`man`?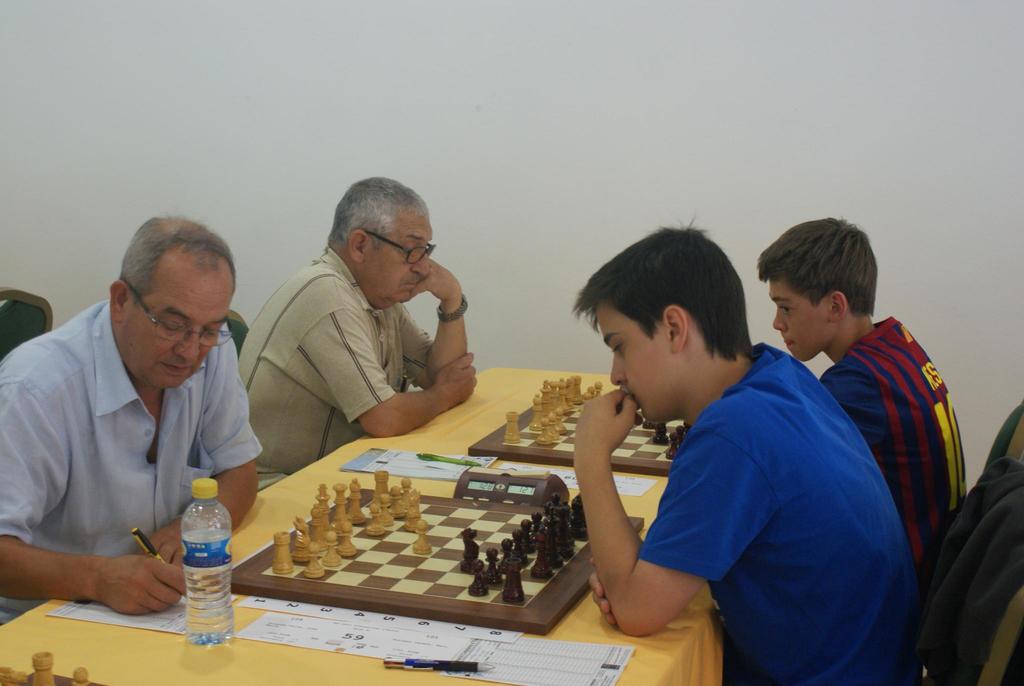
bbox=[236, 179, 479, 476]
